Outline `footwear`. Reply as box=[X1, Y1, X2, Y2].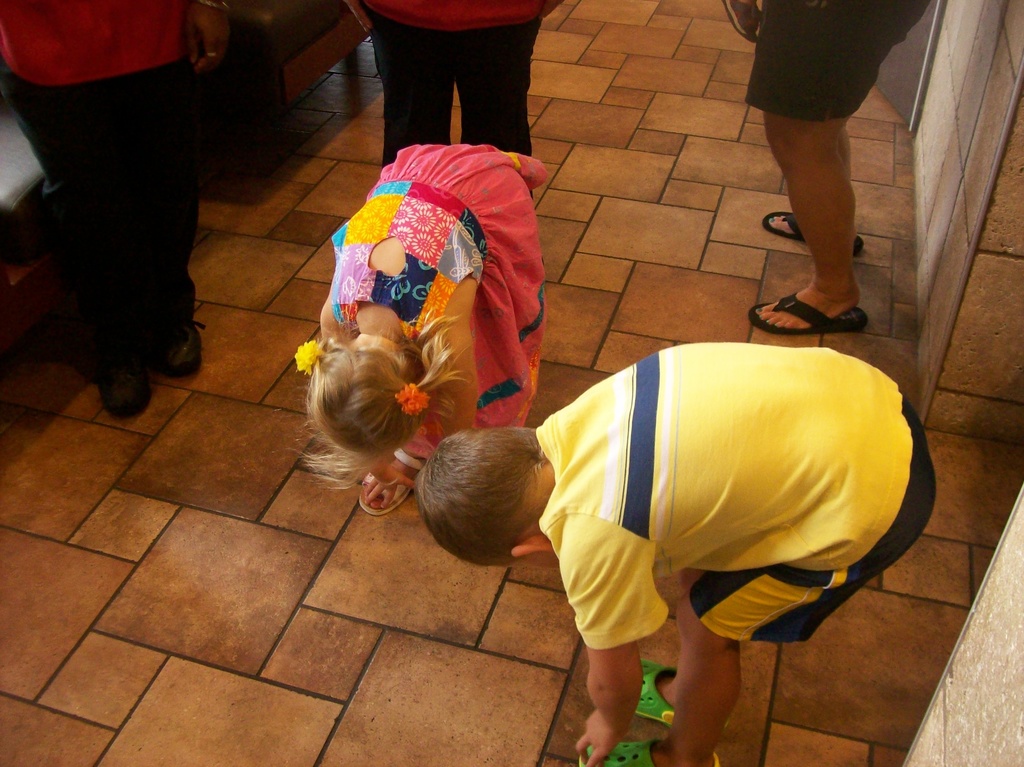
box=[633, 660, 733, 734].
